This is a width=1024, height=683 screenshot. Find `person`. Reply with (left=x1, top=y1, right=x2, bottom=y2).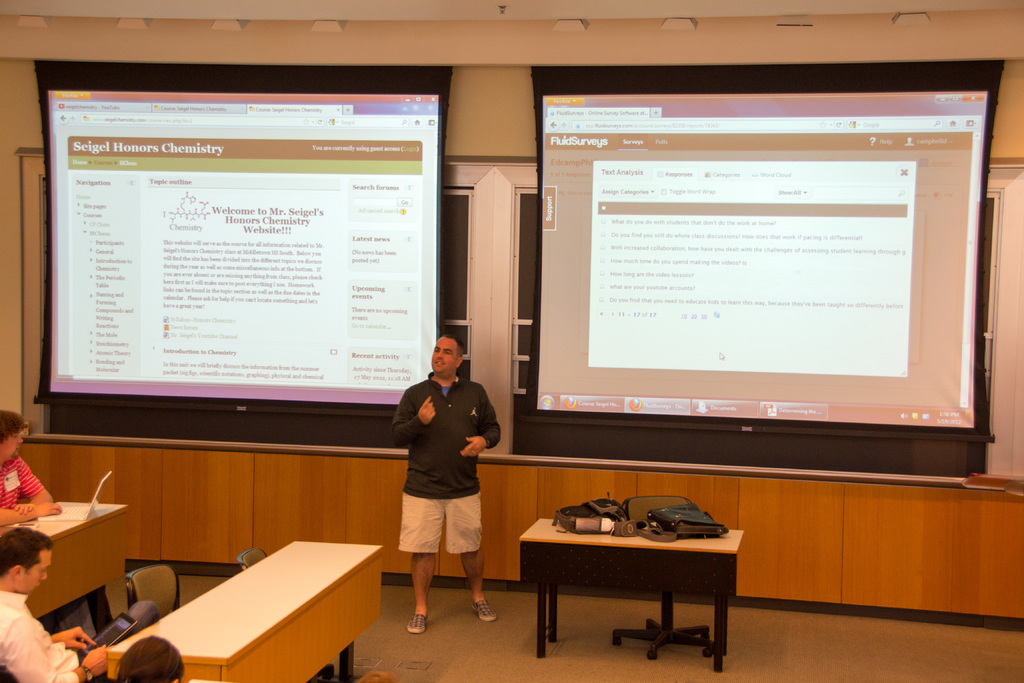
(left=387, top=330, right=502, bottom=632).
